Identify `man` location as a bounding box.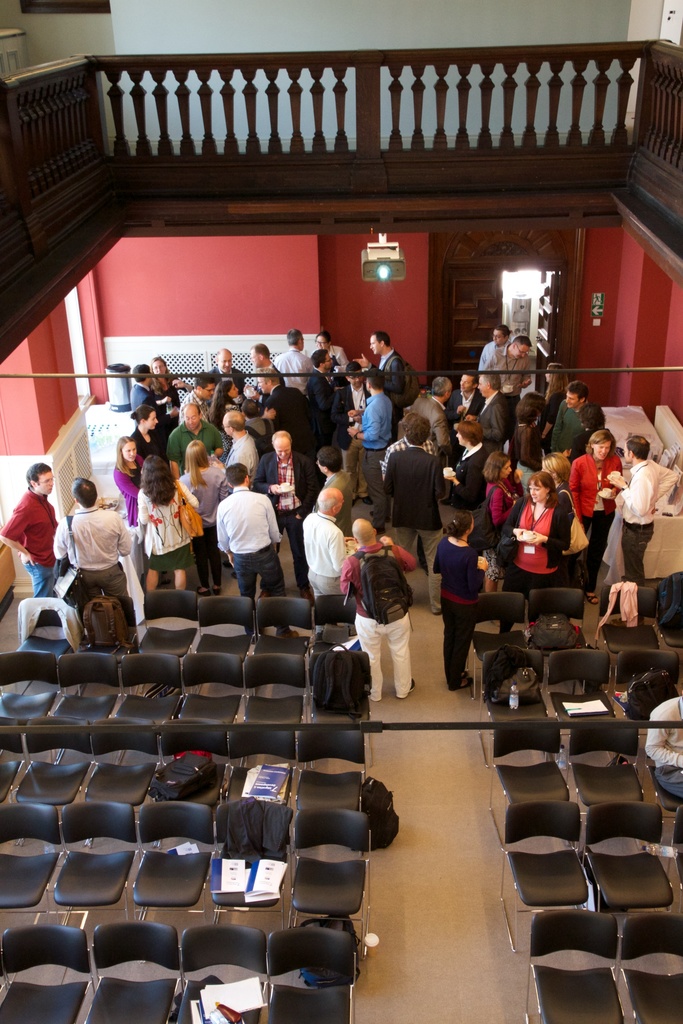
463,367,505,451.
